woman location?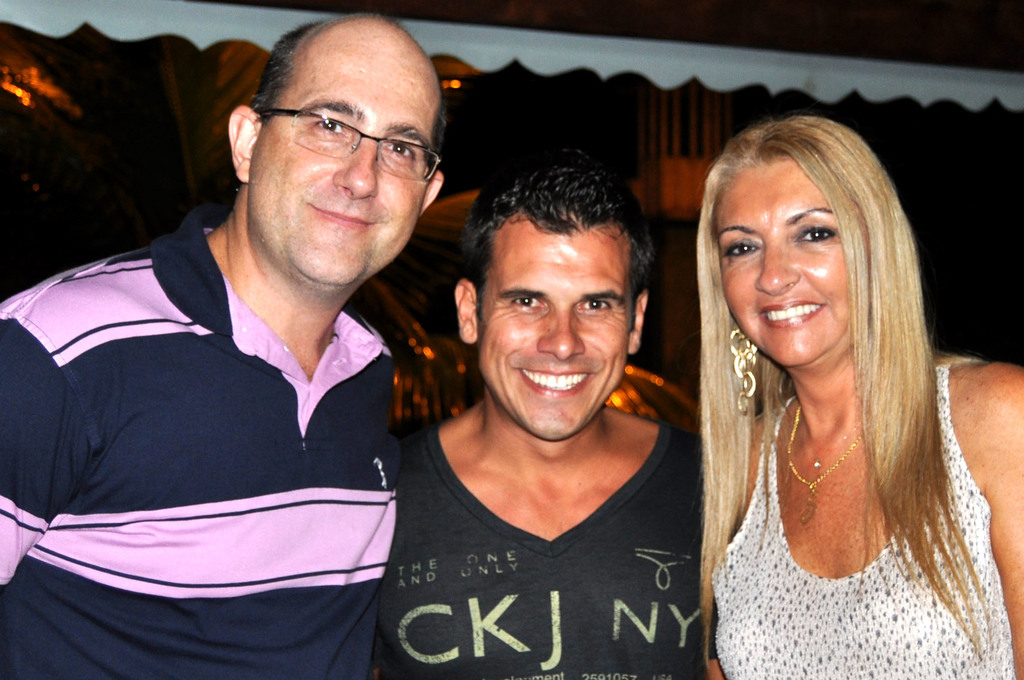
(x1=645, y1=90, x2=1020, y2=679)
